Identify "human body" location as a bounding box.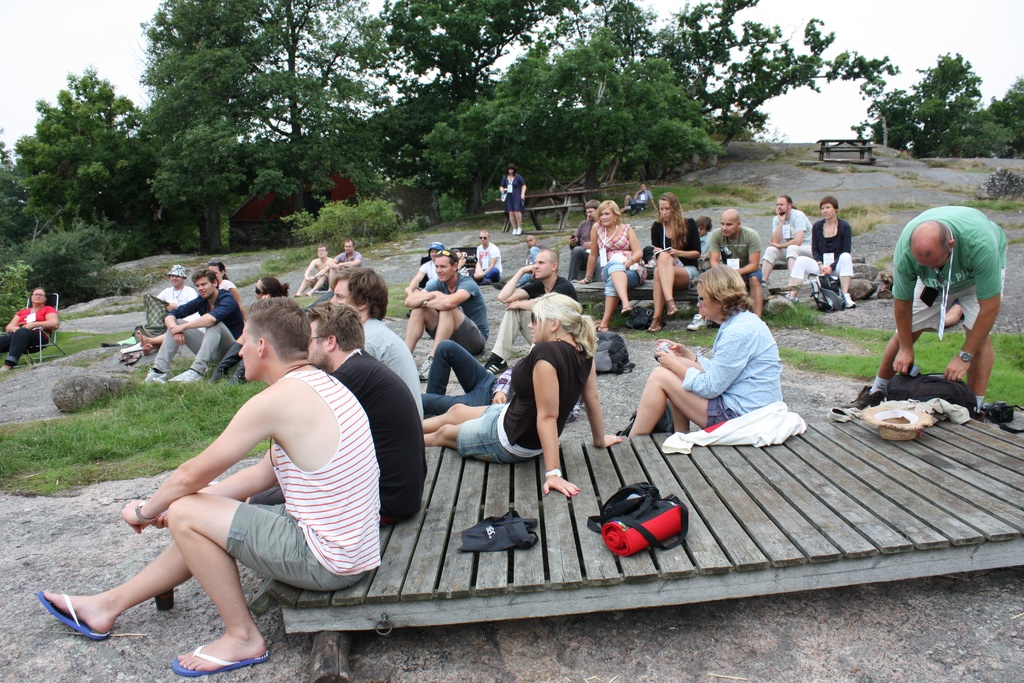
detection(852, 208, 1005, 409).
